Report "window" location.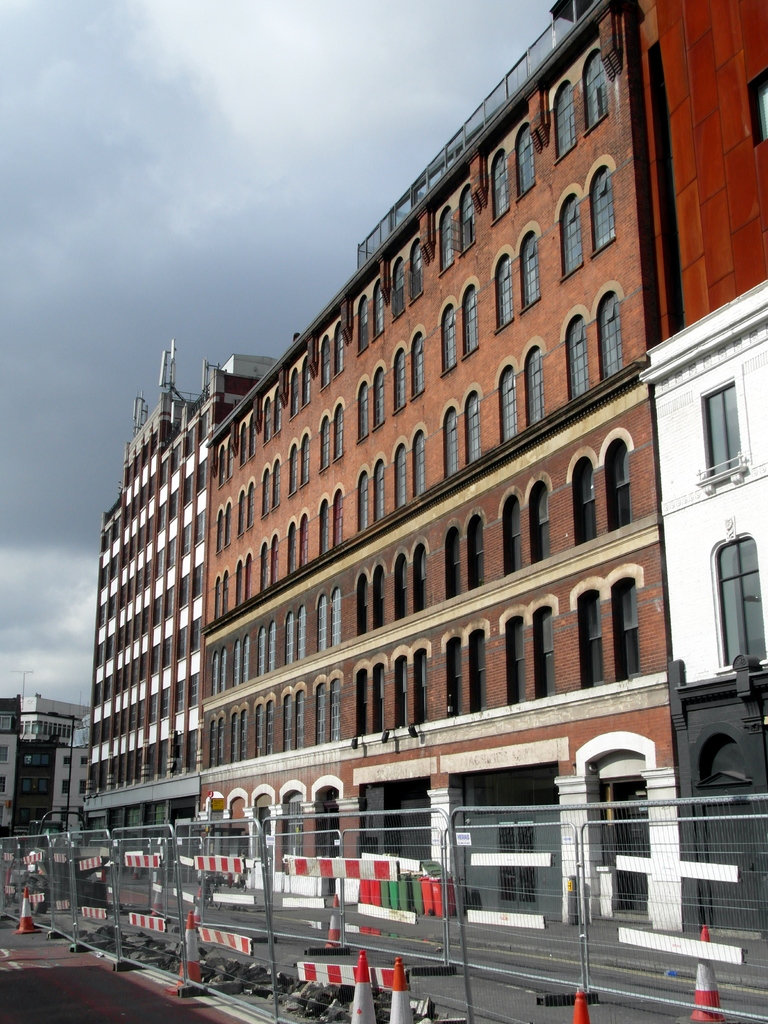
Report: {"left": 440, "top": 302, "right": 461, "bottom": 371}.
